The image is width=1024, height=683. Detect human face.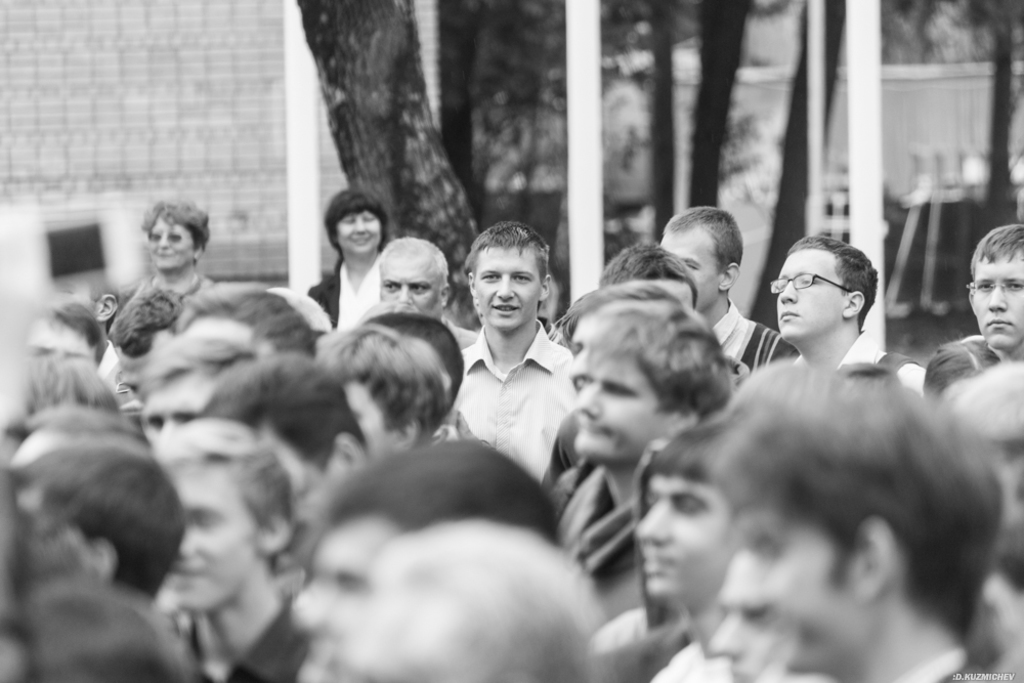
Detection: bbox=[972, 251, 1023, 351].
